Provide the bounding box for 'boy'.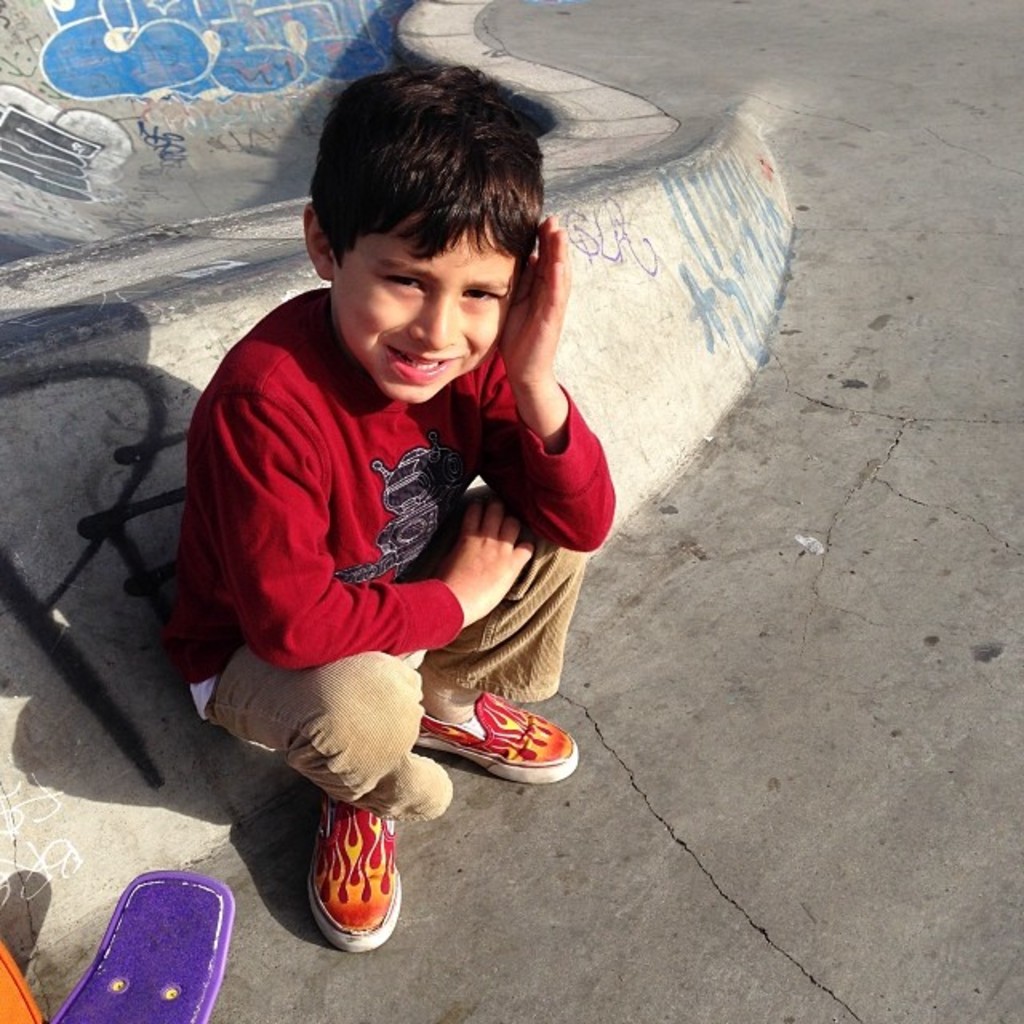
select_region(165, 70, 627, 875).
